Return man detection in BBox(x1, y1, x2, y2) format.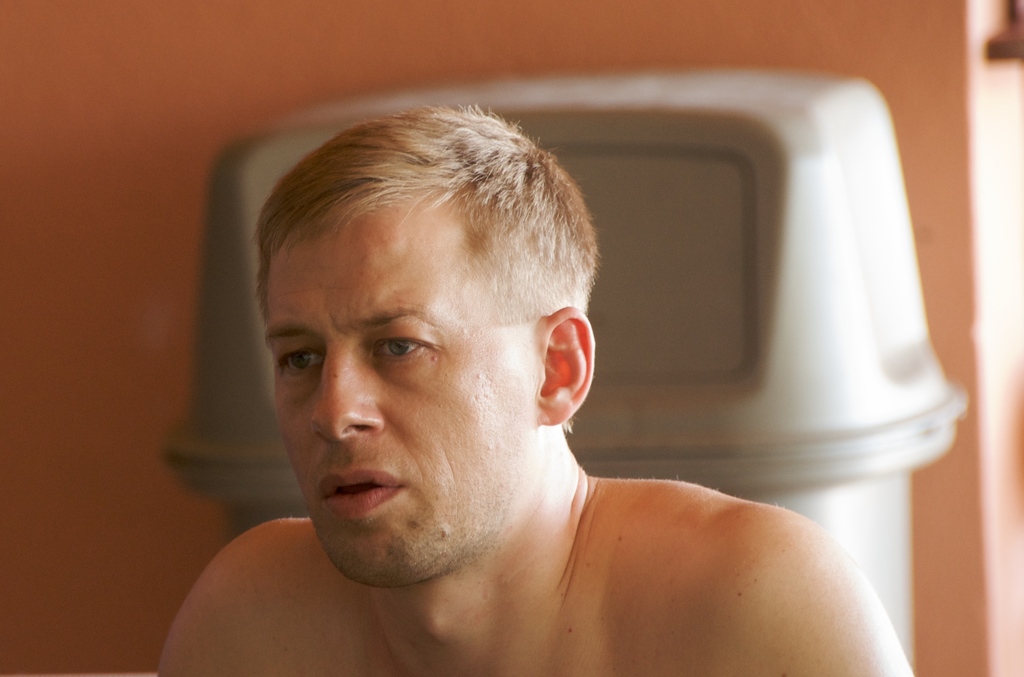
BBox(127, 70, 977, 648).
